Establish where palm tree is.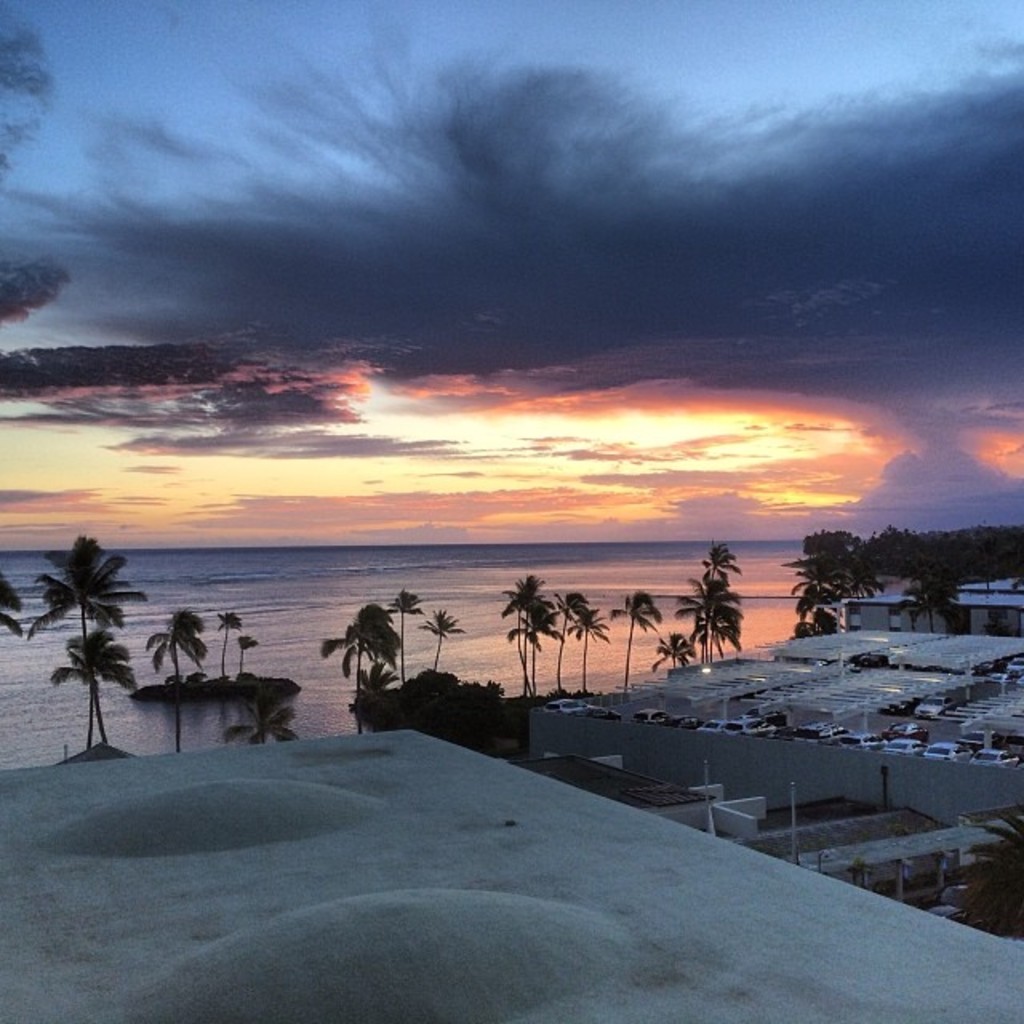
Established at 885/566/971/630.
